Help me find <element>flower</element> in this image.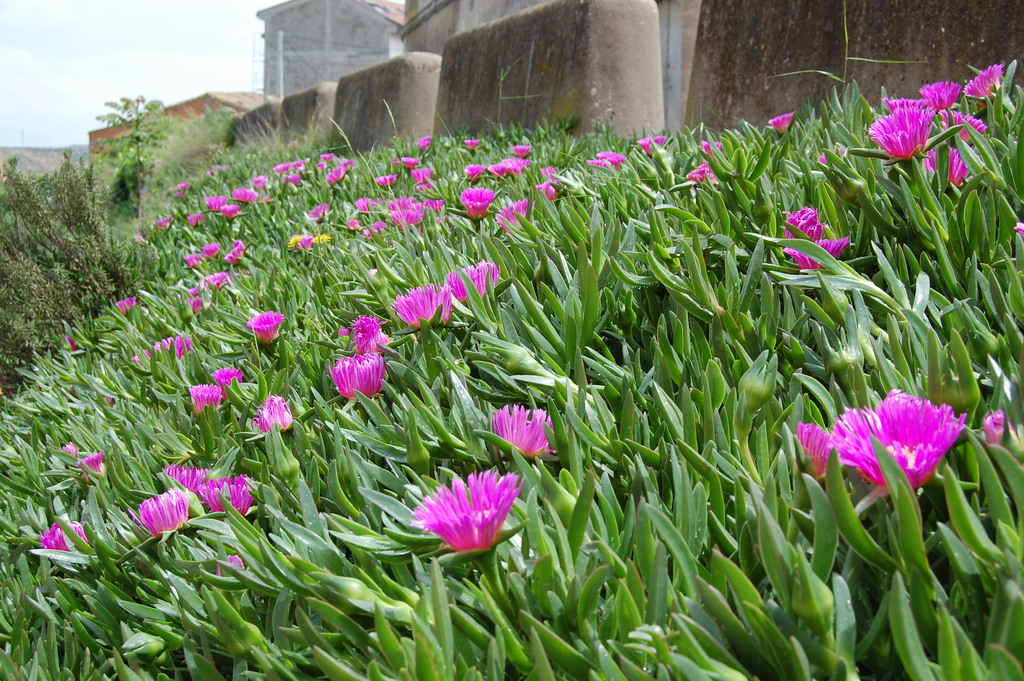
Found it: <box>195,270,227,293</box>.
